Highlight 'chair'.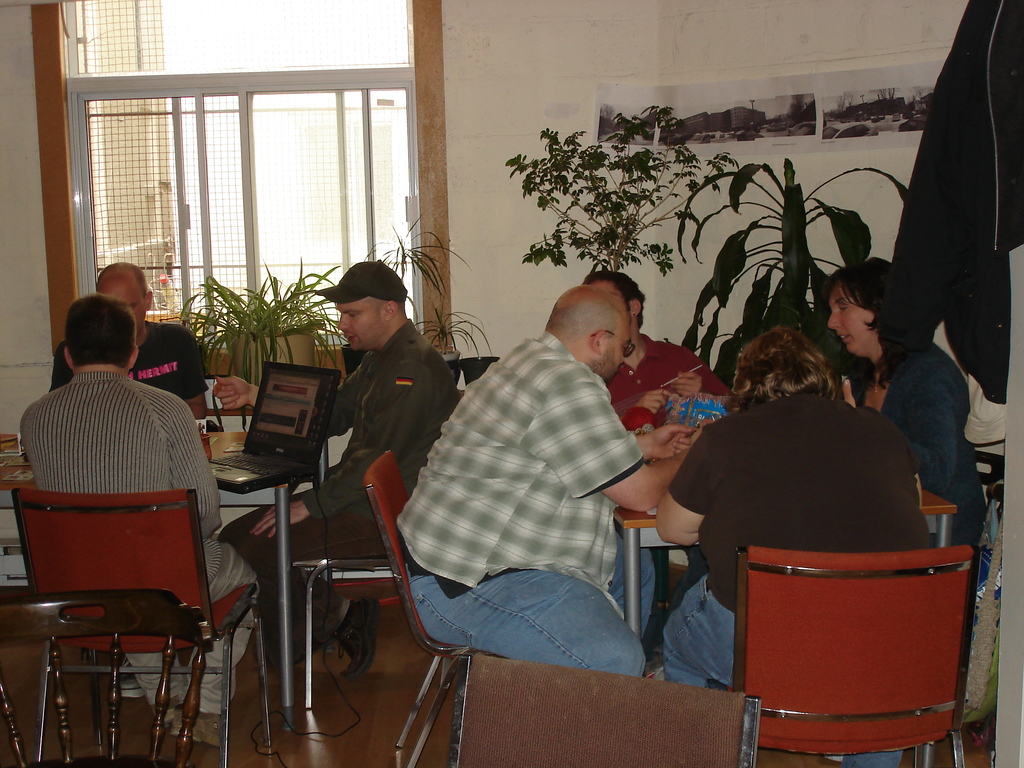
Highlighted region: [8, 485, 264, 767].
